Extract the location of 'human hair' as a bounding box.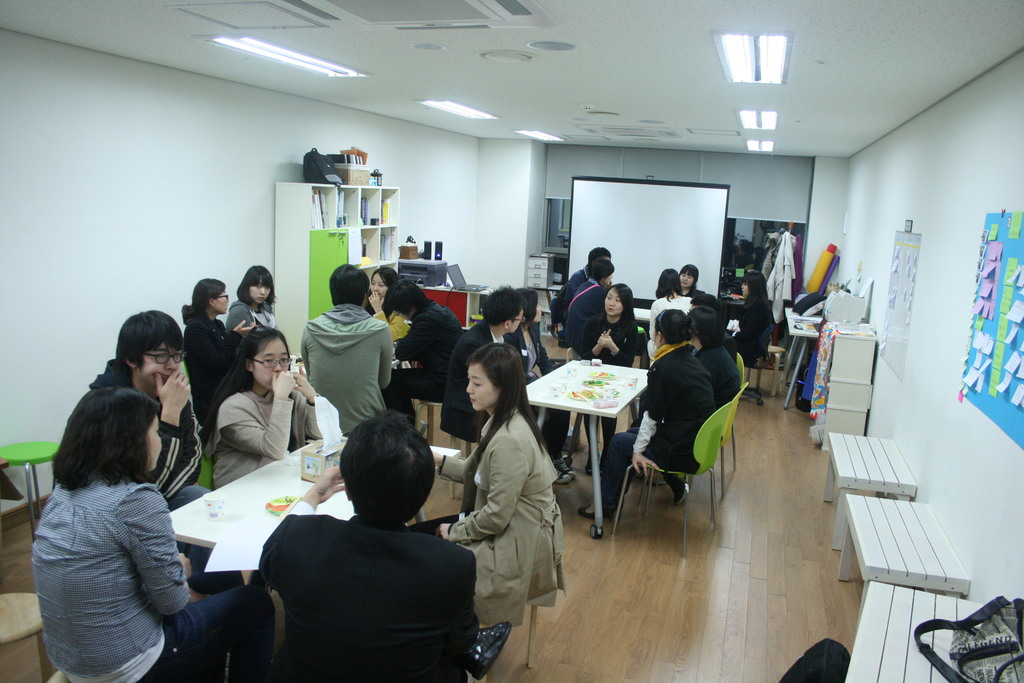
(481, 284, 522, 330).
